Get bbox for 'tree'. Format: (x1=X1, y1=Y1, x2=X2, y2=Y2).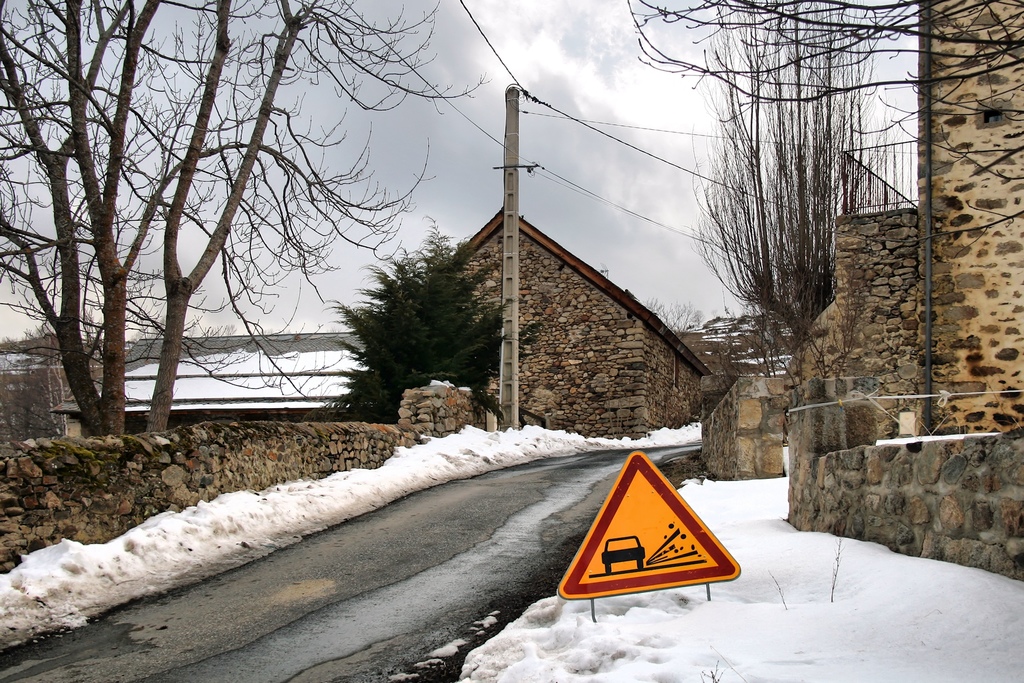
(x1=141, y1=0, x2=493, y2=431).
